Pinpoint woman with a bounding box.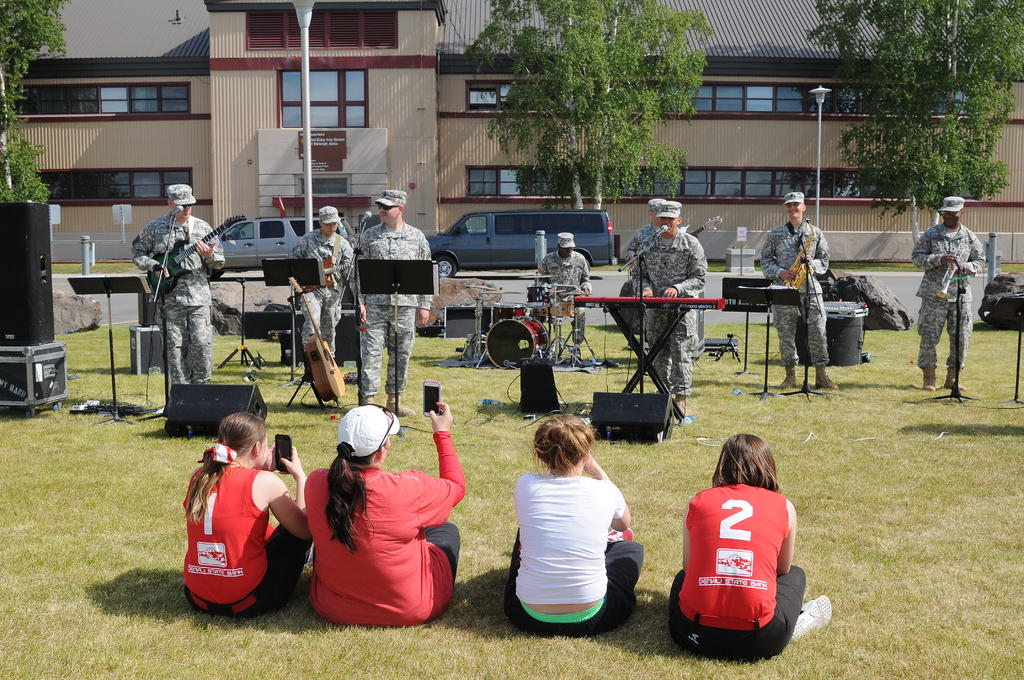
664, 430, 832, 663.
